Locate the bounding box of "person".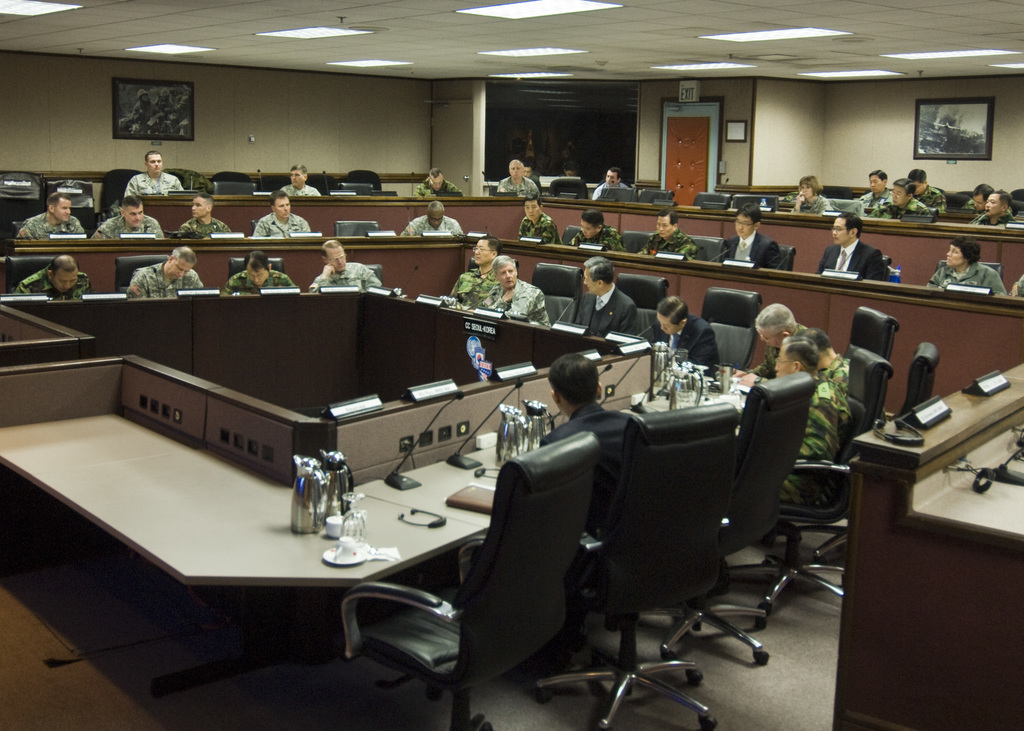
Bounding box: locate(497, 156, 543, 197).
